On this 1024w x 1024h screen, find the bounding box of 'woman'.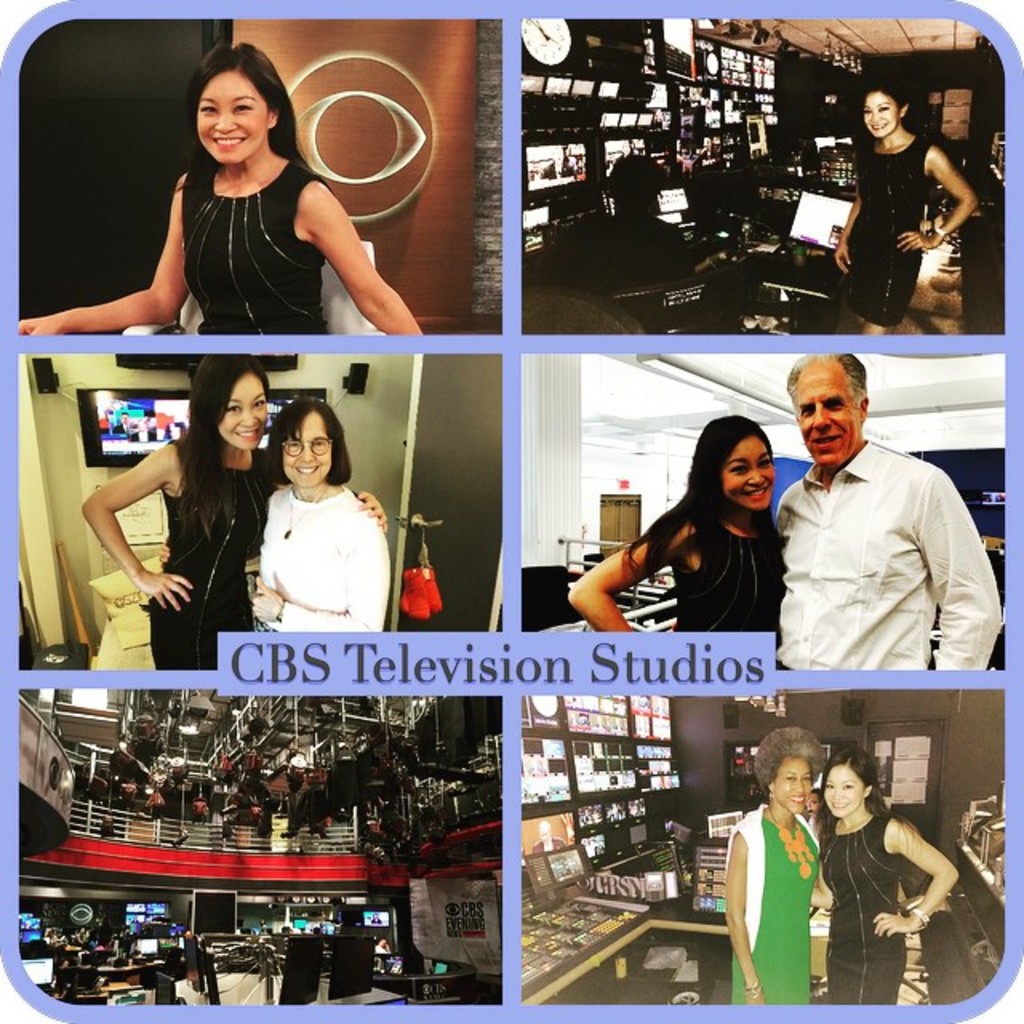
Bounding box: 722, 730, 818, 1003.
